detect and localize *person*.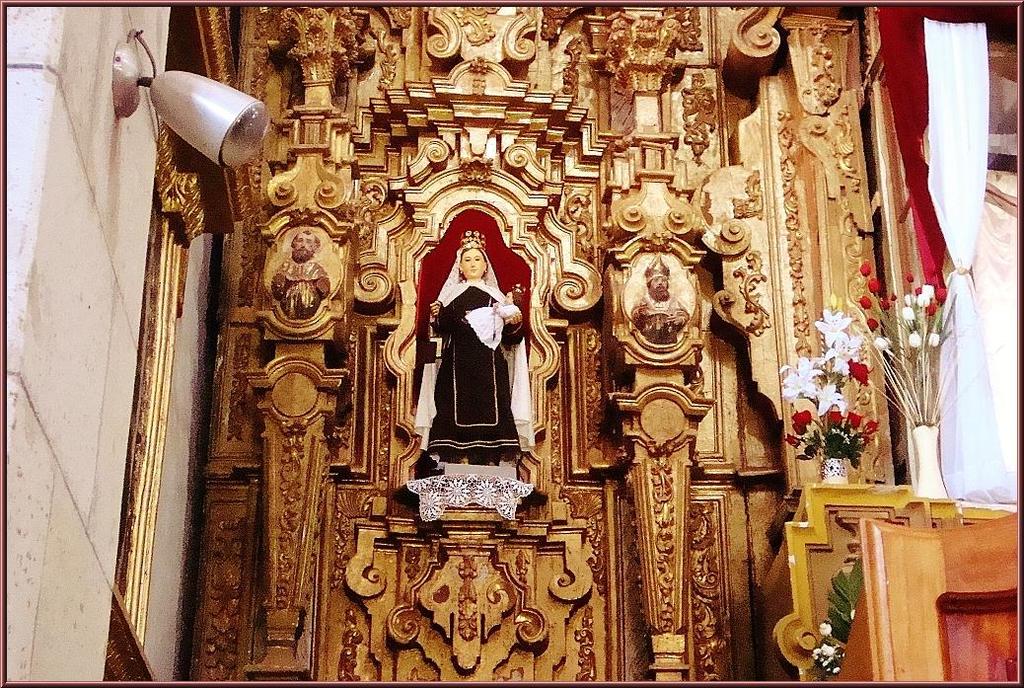
Localized at region(633, 257, 693, 347).
